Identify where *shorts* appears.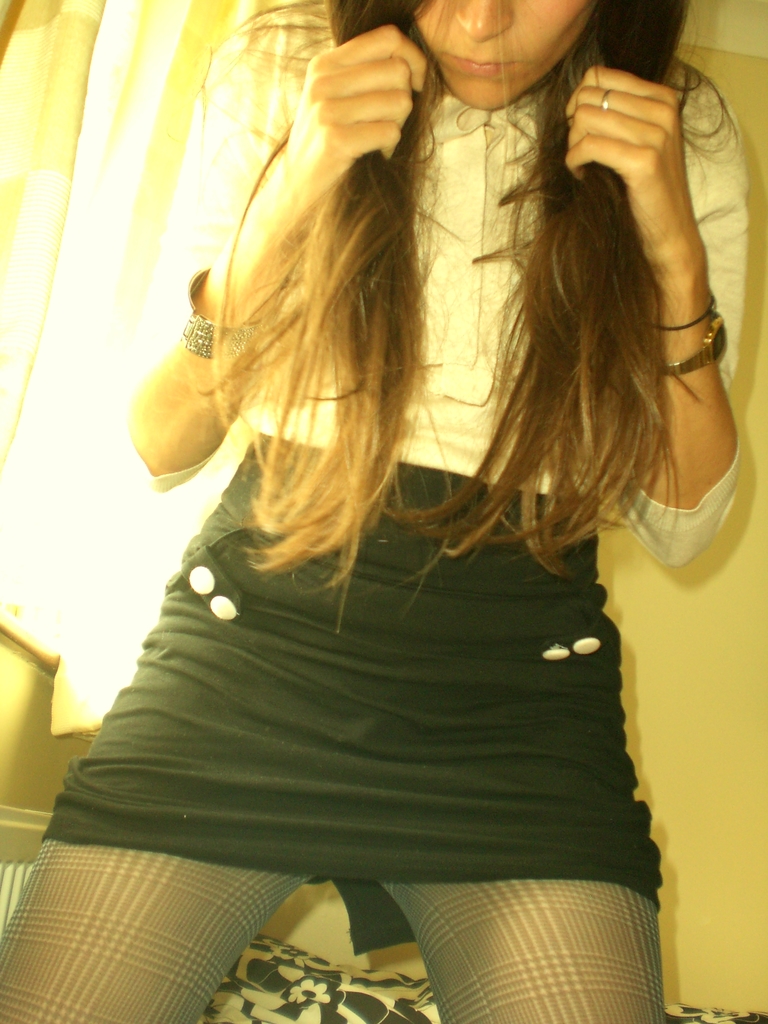
Appears at 37,435,667,952.
